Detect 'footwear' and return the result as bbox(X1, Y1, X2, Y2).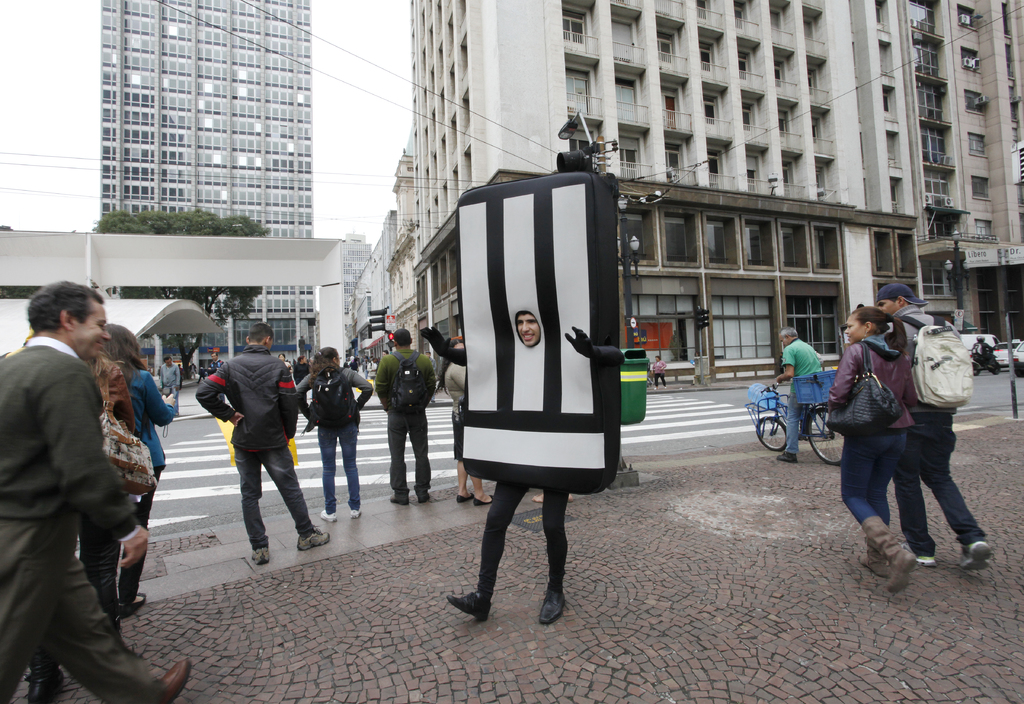
bbox(294, 532, 332, 551).
